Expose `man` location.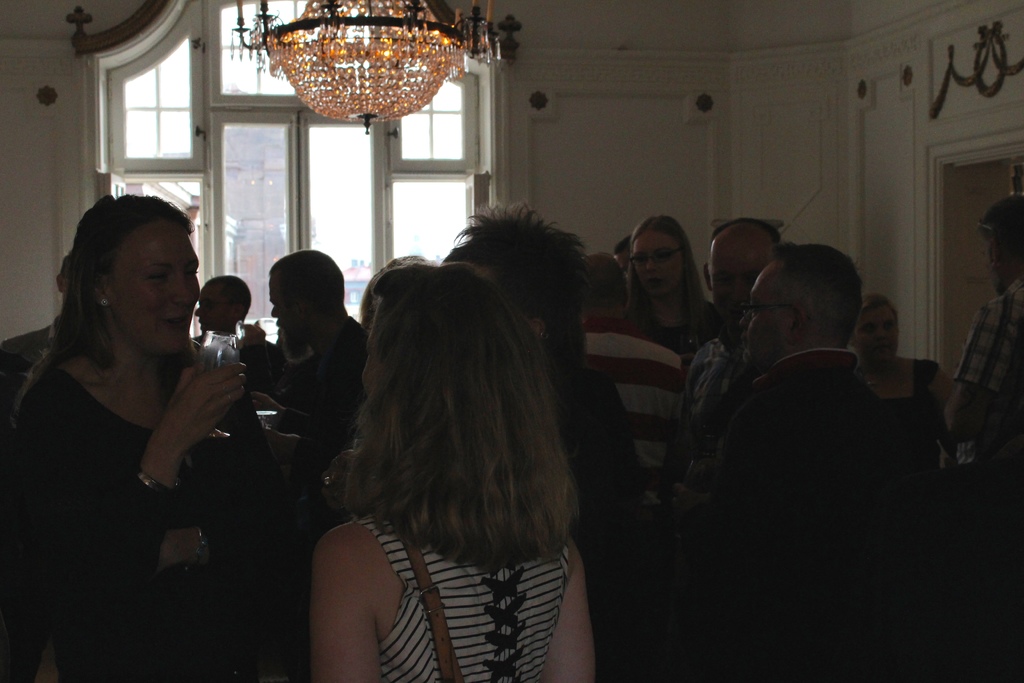
Exposed at [left=687, top=220, right=785, bottom=509].
